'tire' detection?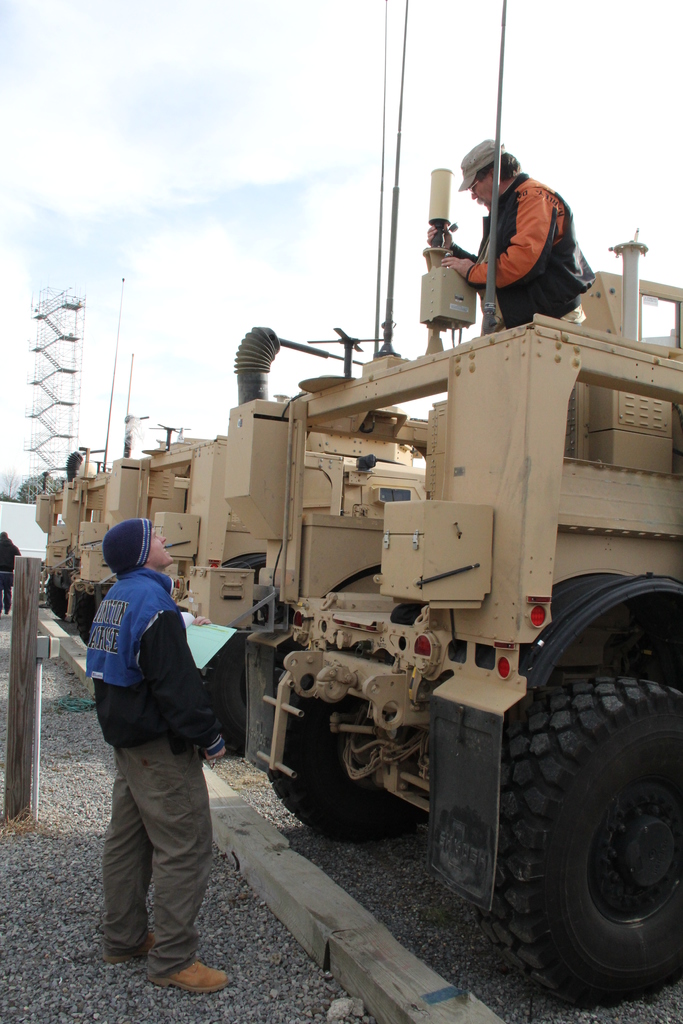
266,694,427,843
